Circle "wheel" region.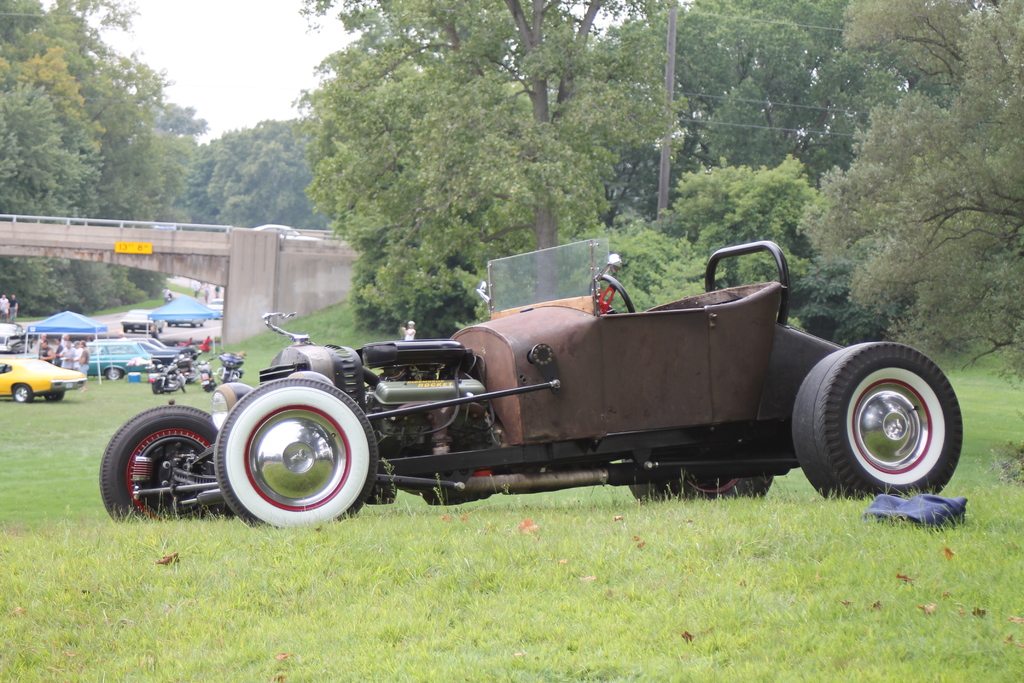
Region: 193,322,196,327.
